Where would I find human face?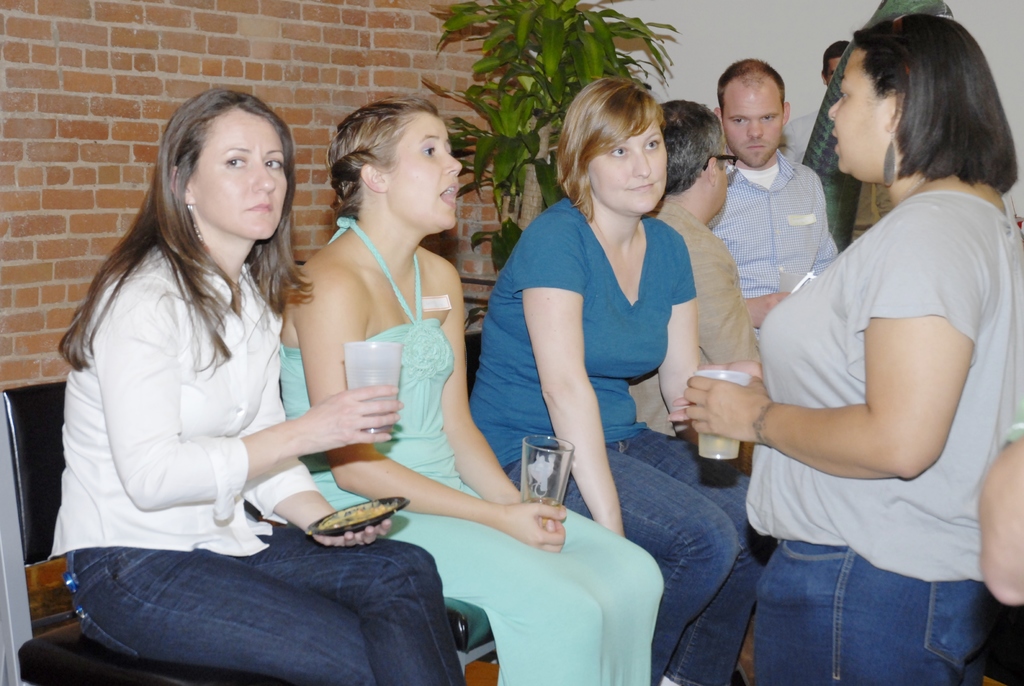
At 593,120,668,218.
